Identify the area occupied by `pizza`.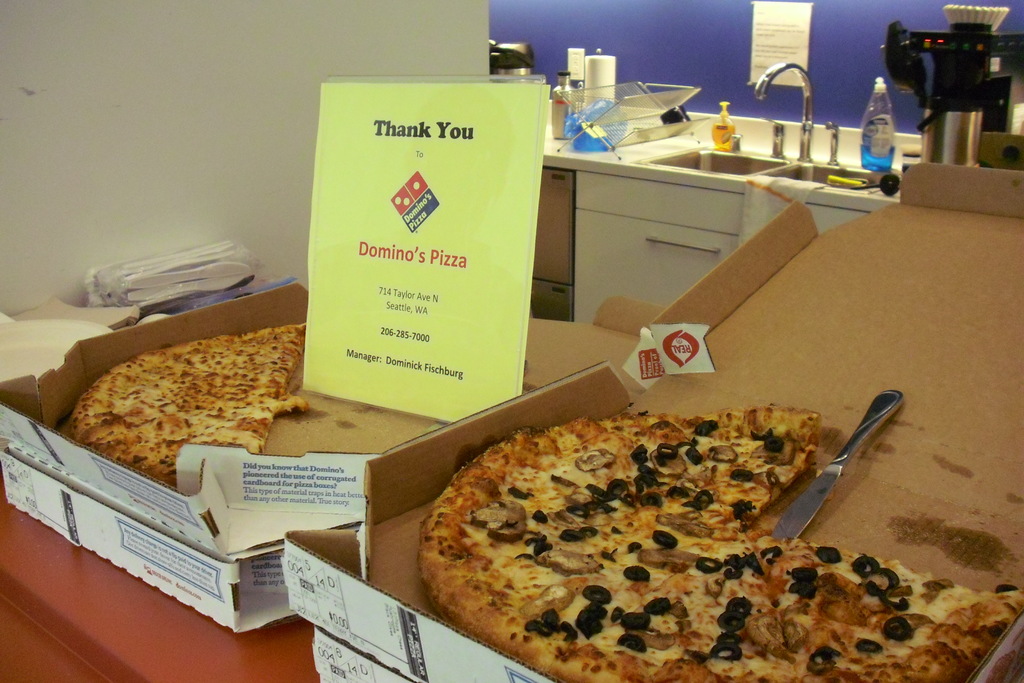
Area: l=71, t=318, r=311, b=488.
